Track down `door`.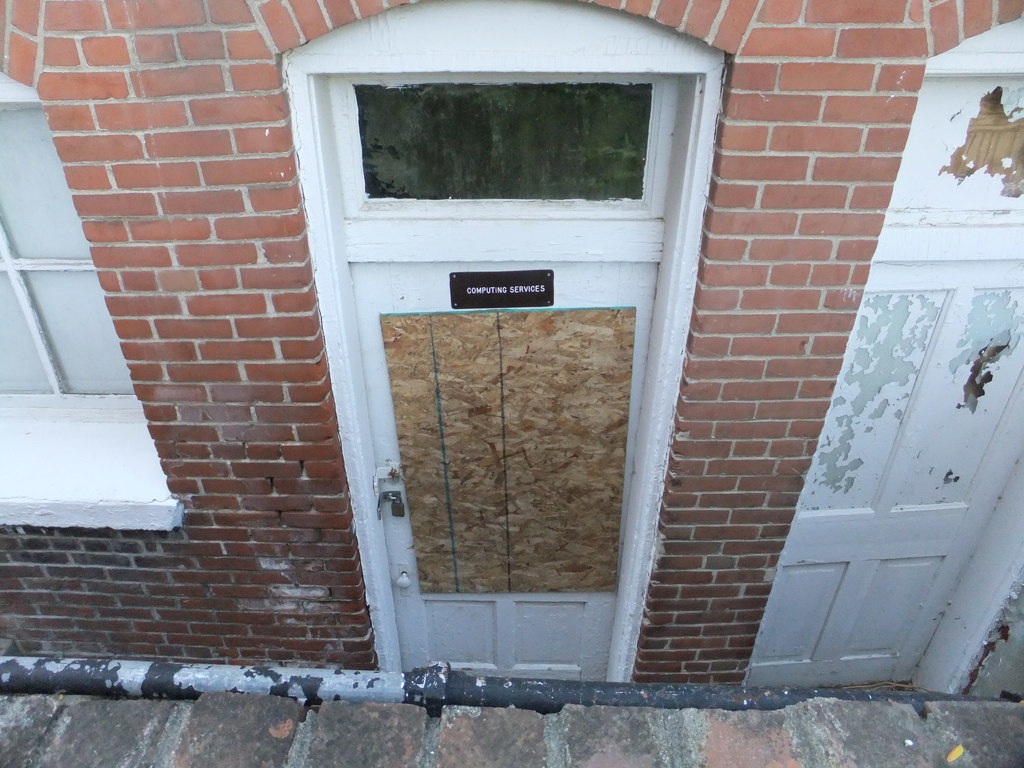
Tracked to 744/262/1023/688.
